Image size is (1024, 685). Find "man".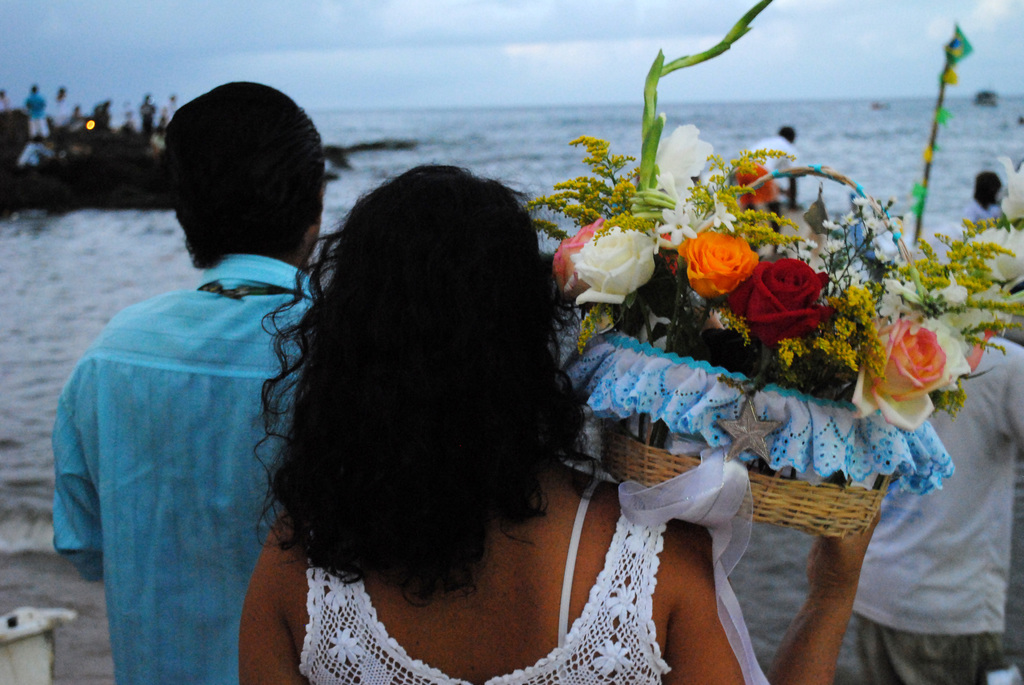
(left=157, top=93, right=180, bottom=123).
